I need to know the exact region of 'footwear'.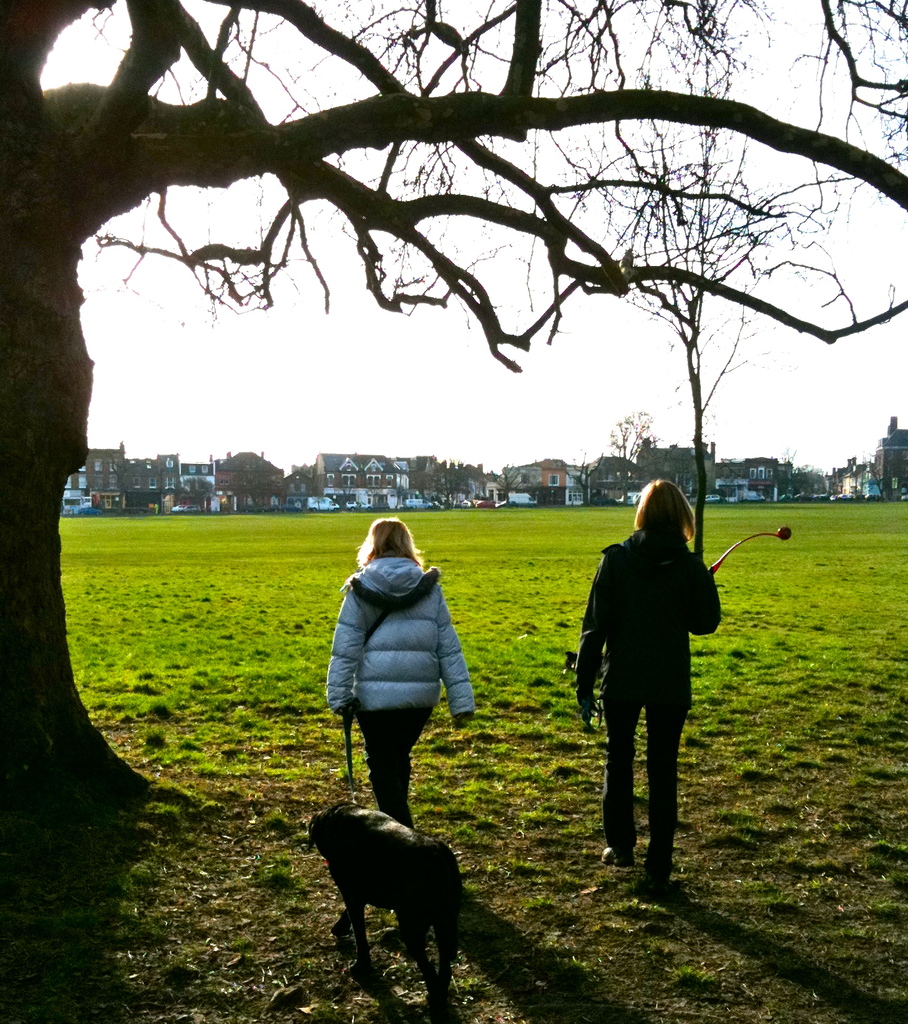
Region: 600,845,637,865.
